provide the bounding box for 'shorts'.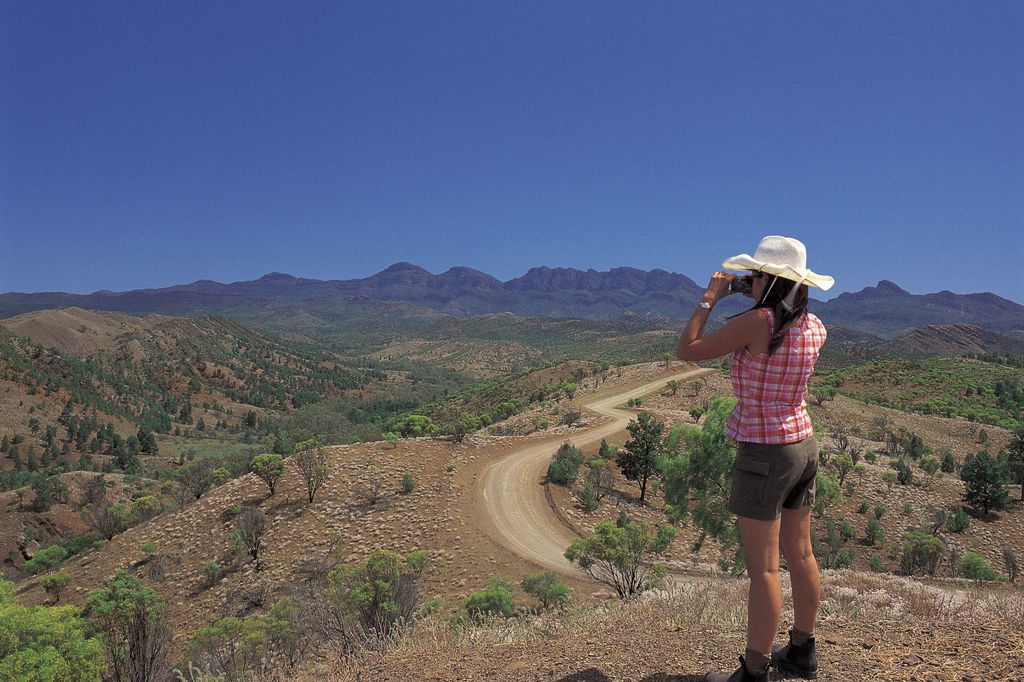
bbox=(722, 453, 824, 516).
